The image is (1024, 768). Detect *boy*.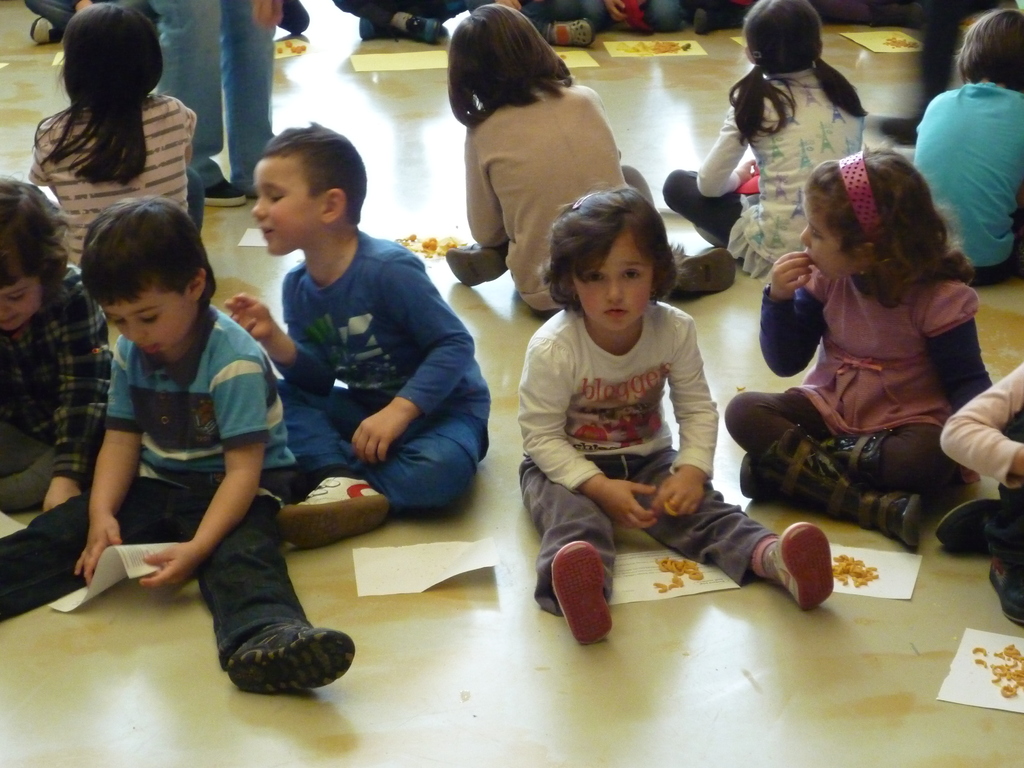
Detection: Rect(223, 125, 493, 548).
